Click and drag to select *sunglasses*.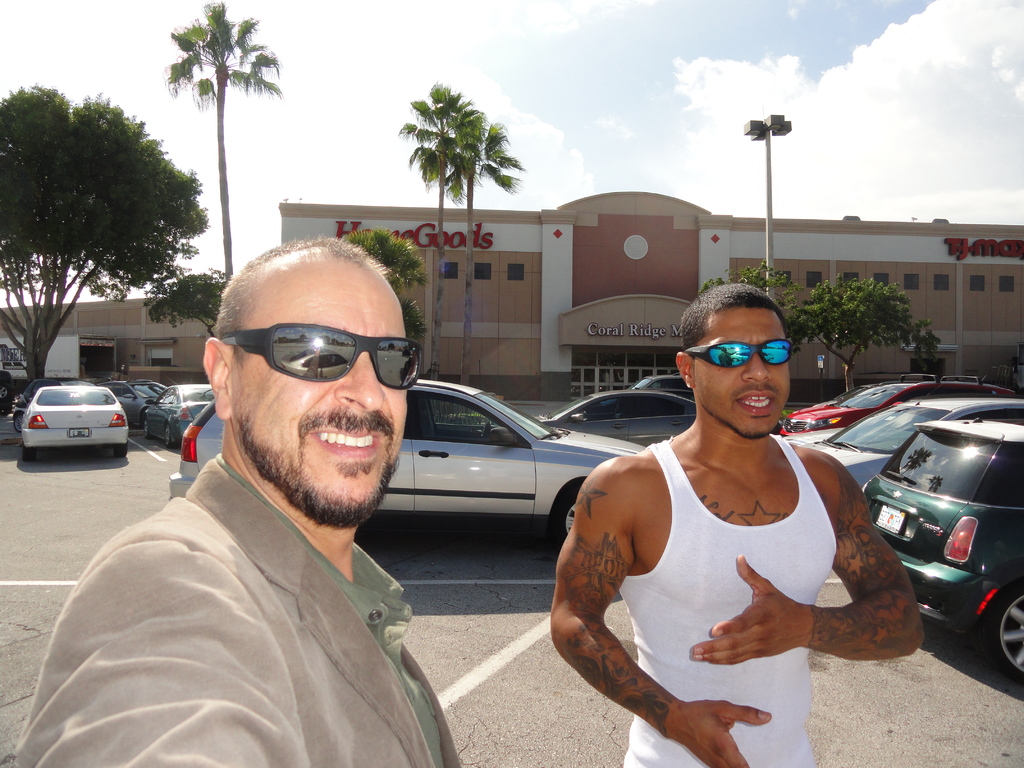
Selection: detection(223, 323, 424, 383).
